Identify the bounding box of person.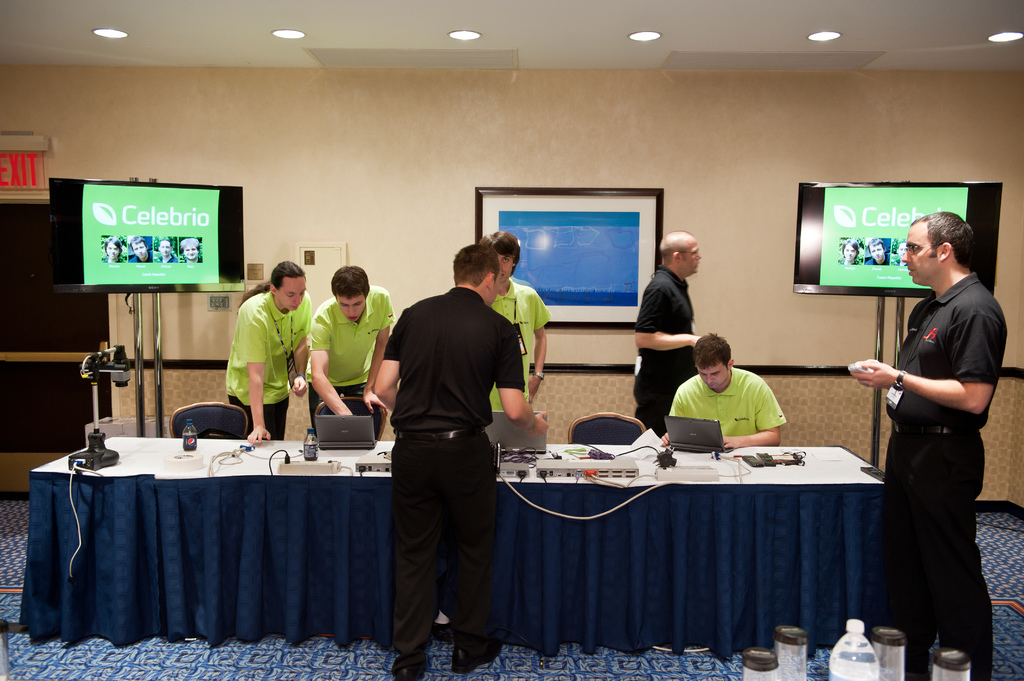
(x1=849, y1=205, x2=1011, y2=680).
